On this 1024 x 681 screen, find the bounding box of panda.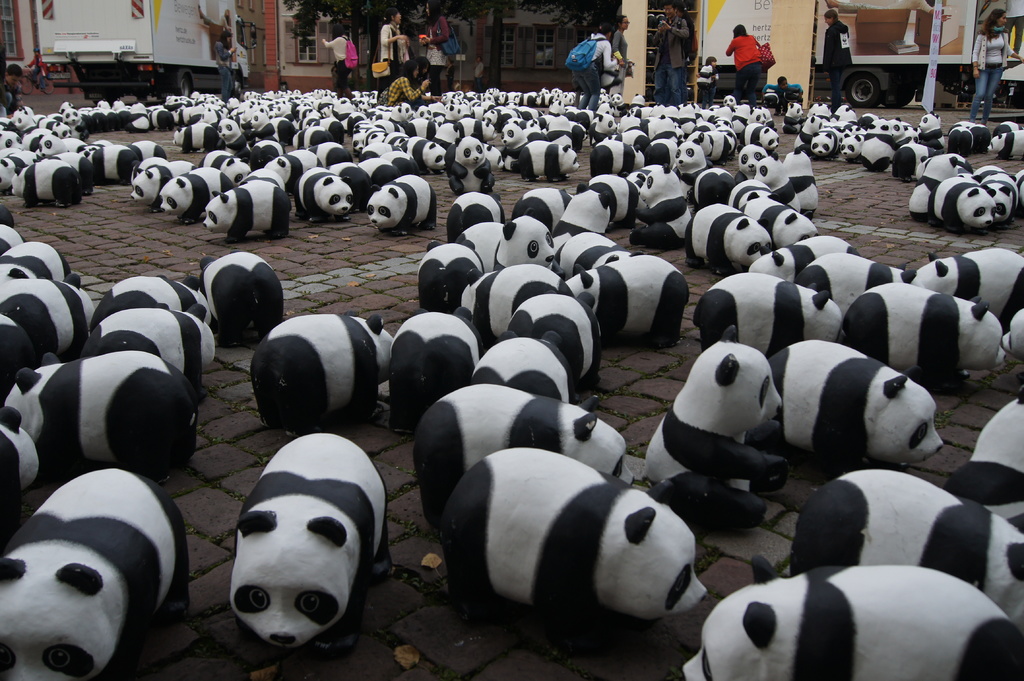
Bounding box: [left=641, top=328, right=785, bottom=537].
